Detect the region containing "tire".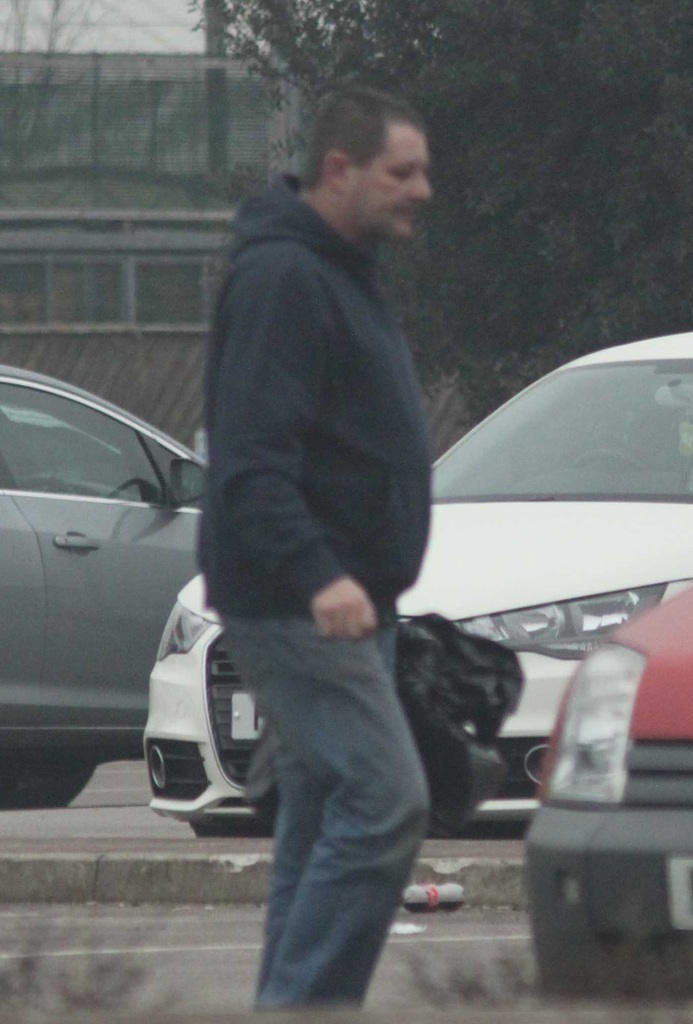
<box>0,749,97,810</box>.
